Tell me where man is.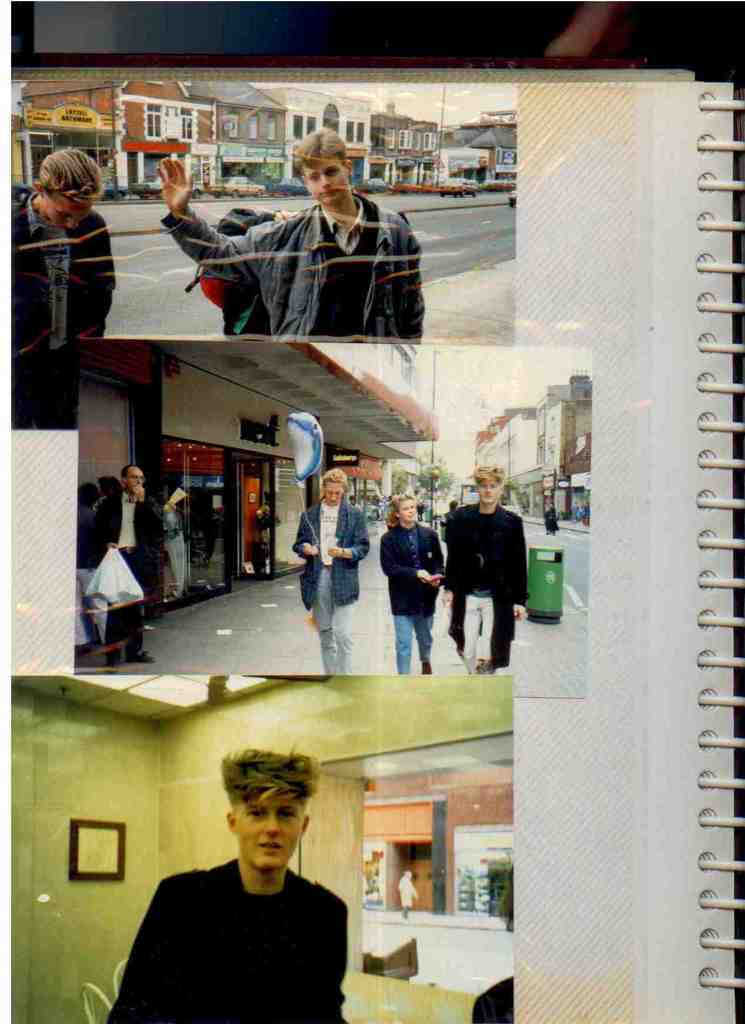
man is at left=291, top=473, right=375, bottom=672.
